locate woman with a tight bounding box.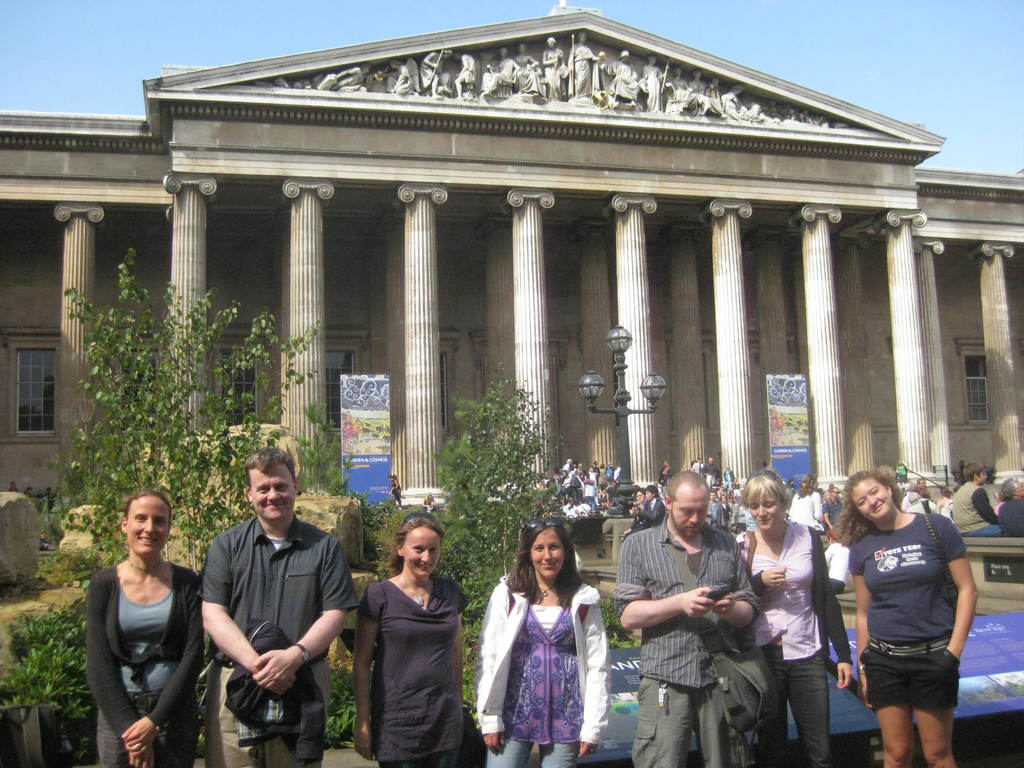
l=355, t=511, r=477, b=767.
